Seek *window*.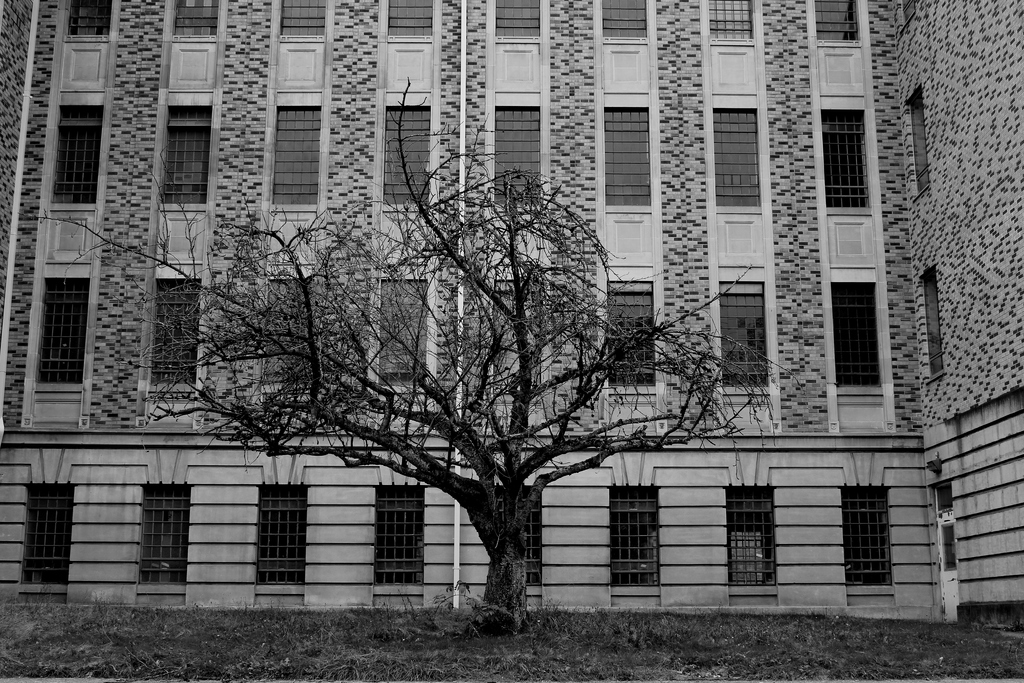
l=163, t=103, r=208, b=208.
